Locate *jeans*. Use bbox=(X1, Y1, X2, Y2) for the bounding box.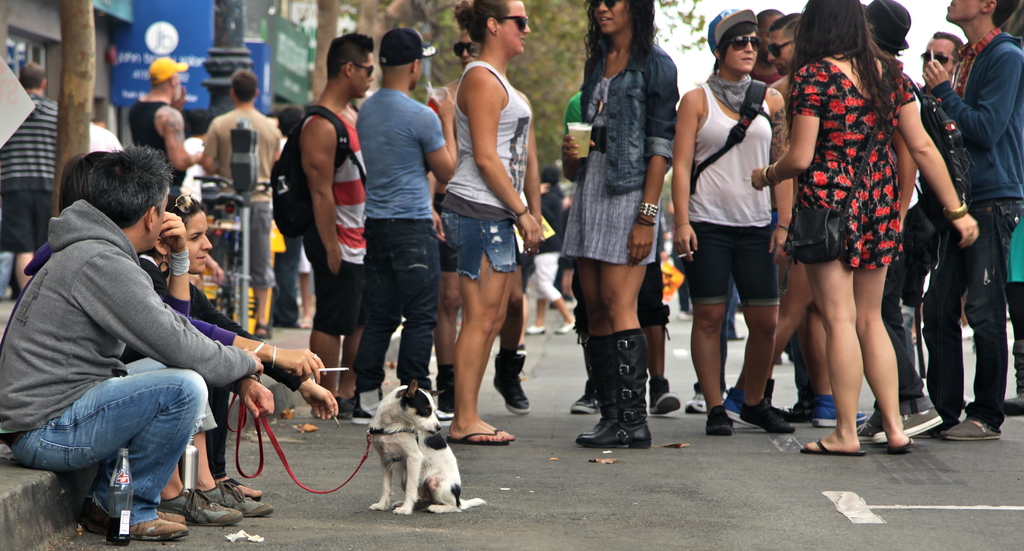
bbox=(273, 236, 310, 340).
